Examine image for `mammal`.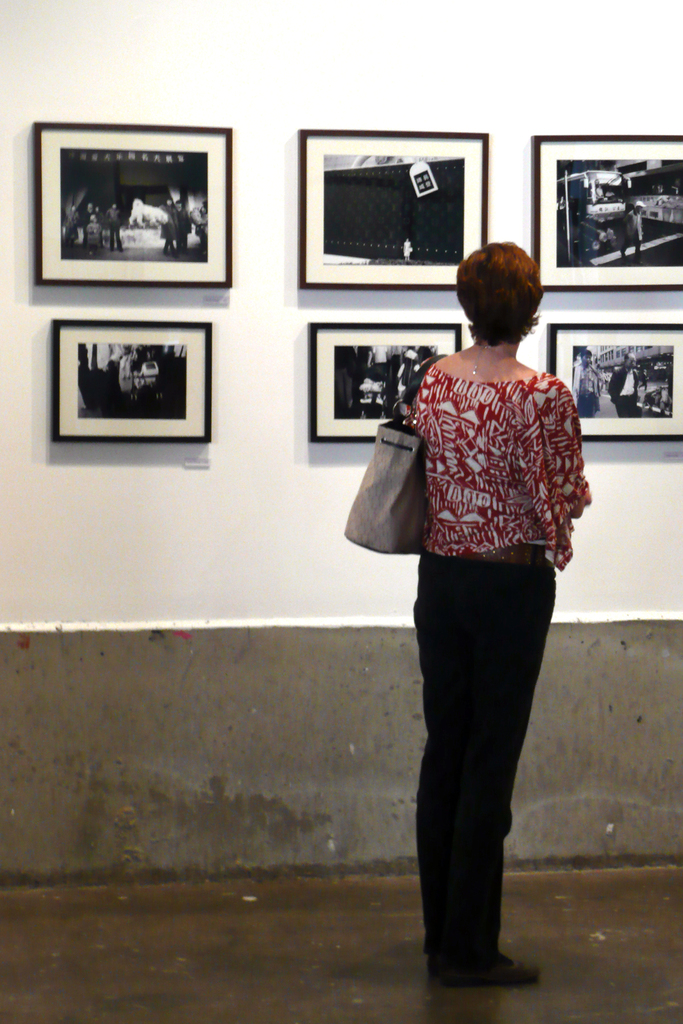
Examination result: detection(193, 199, 210, 253).
